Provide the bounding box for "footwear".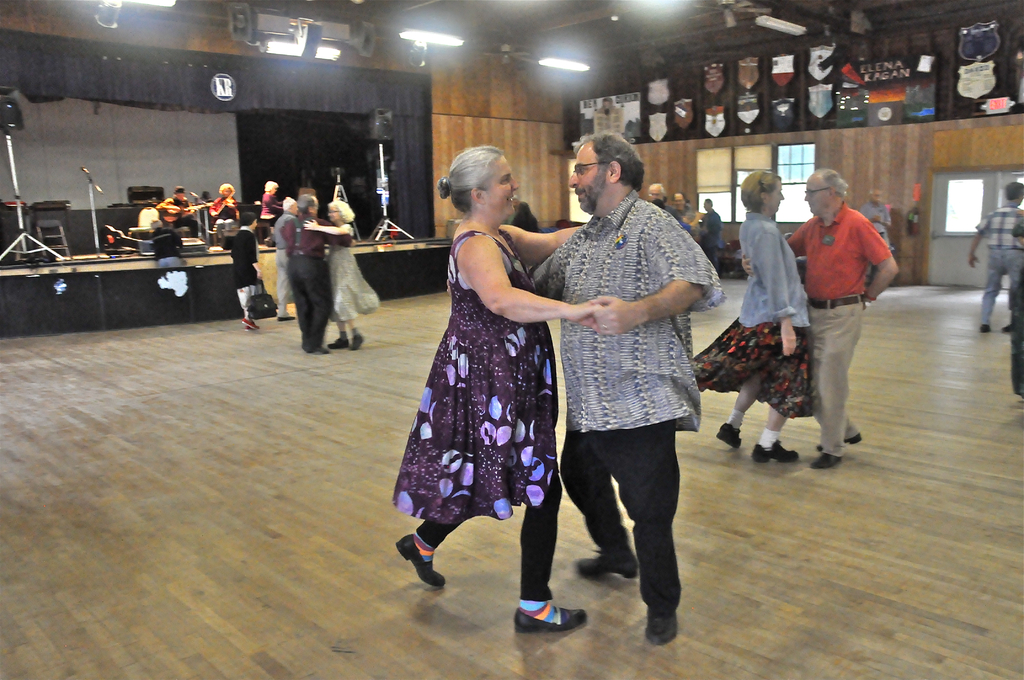
(left=349, top=334, right=366, bottom=352).
